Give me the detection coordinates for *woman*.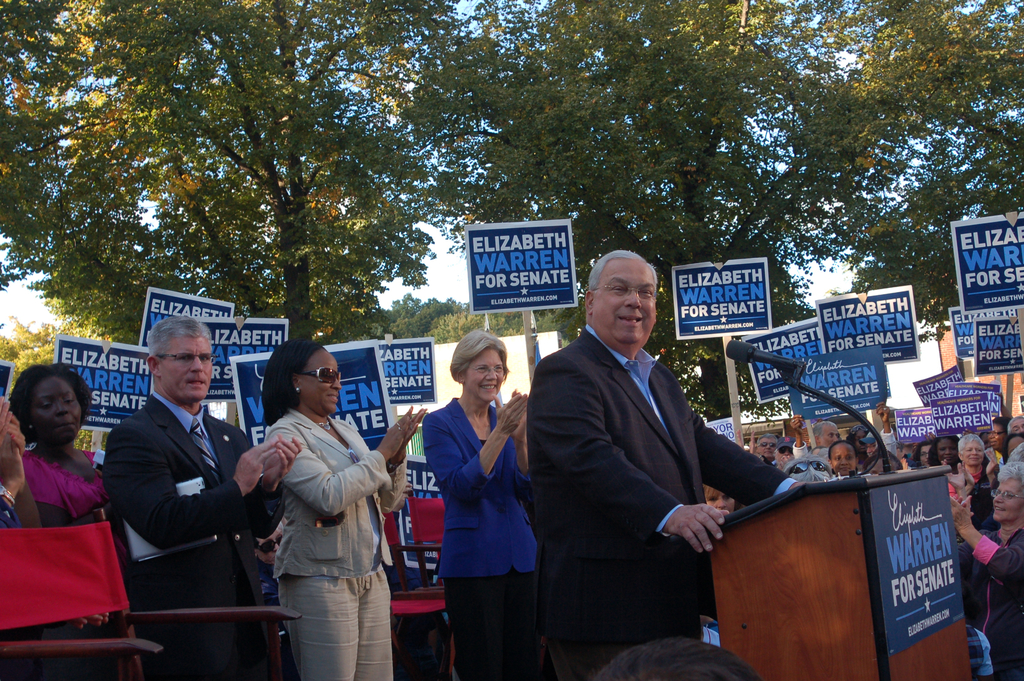
(950,464,1023,680).
